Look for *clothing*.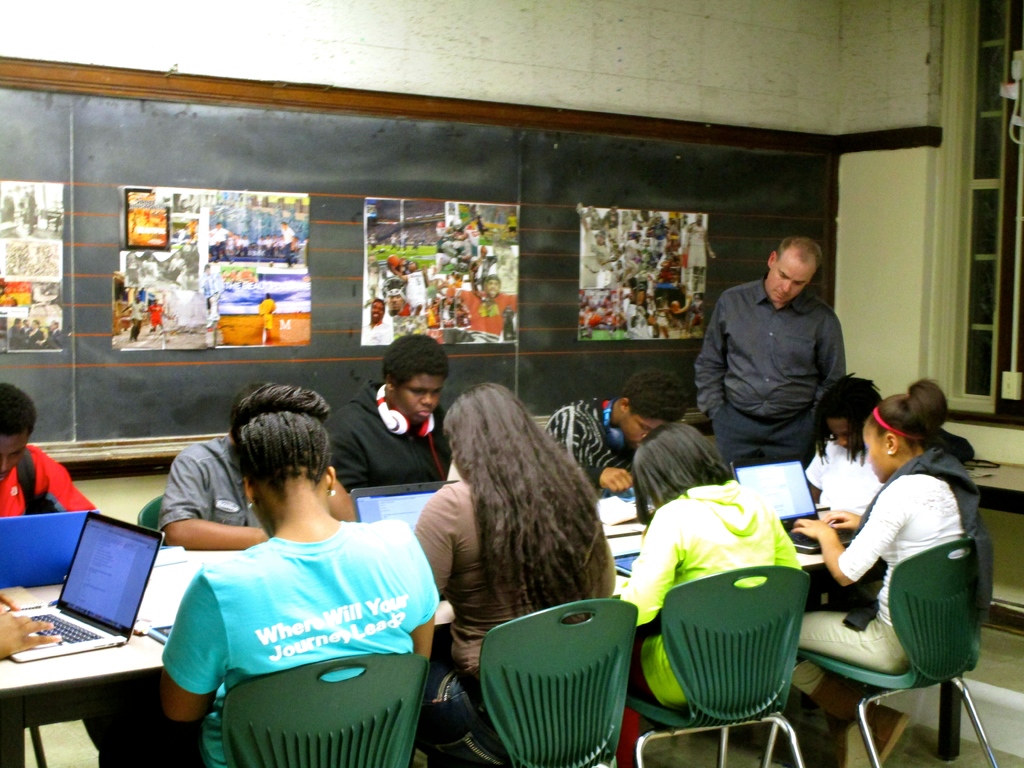
Found: crop(0, 440, 93, 513).
